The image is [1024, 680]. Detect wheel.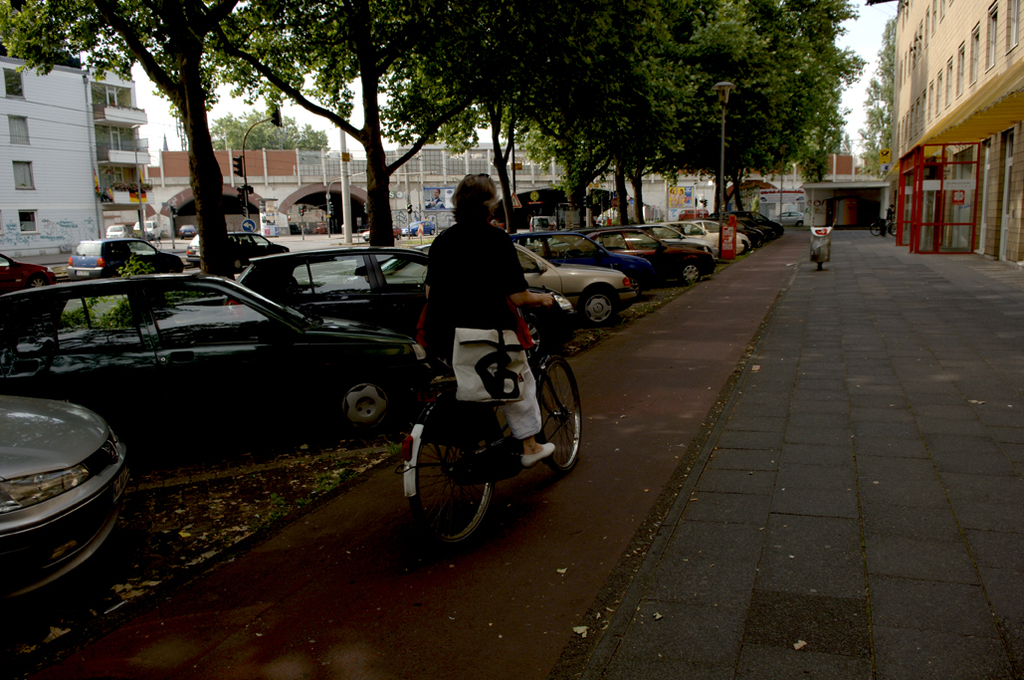
Detection: locate(28, 276, 46, 288).
